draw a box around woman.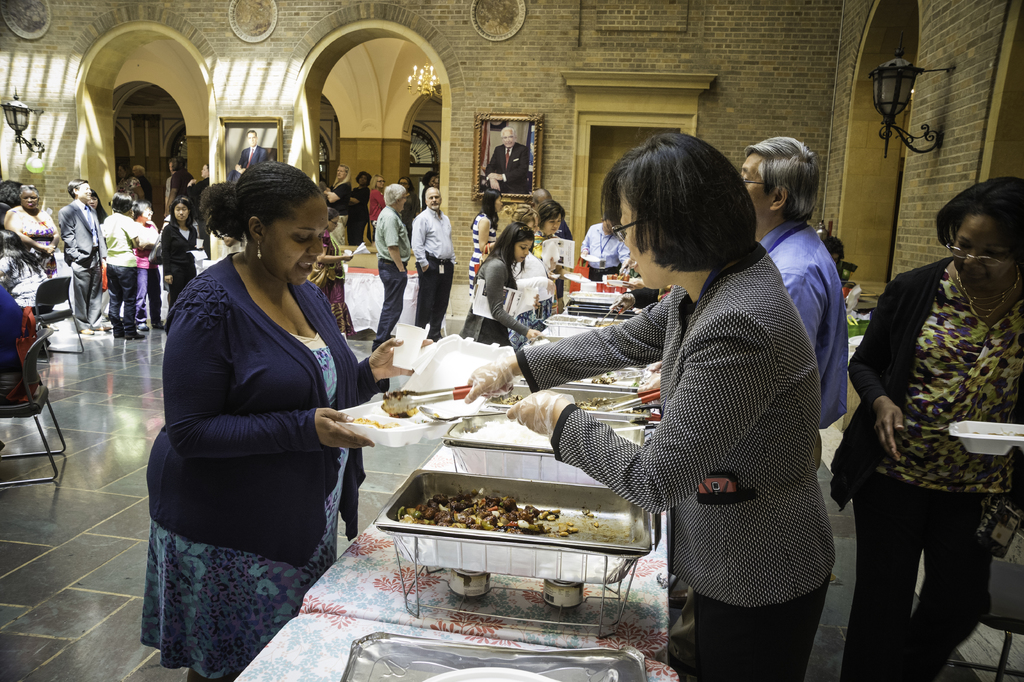
401, 178, 408, 234.
